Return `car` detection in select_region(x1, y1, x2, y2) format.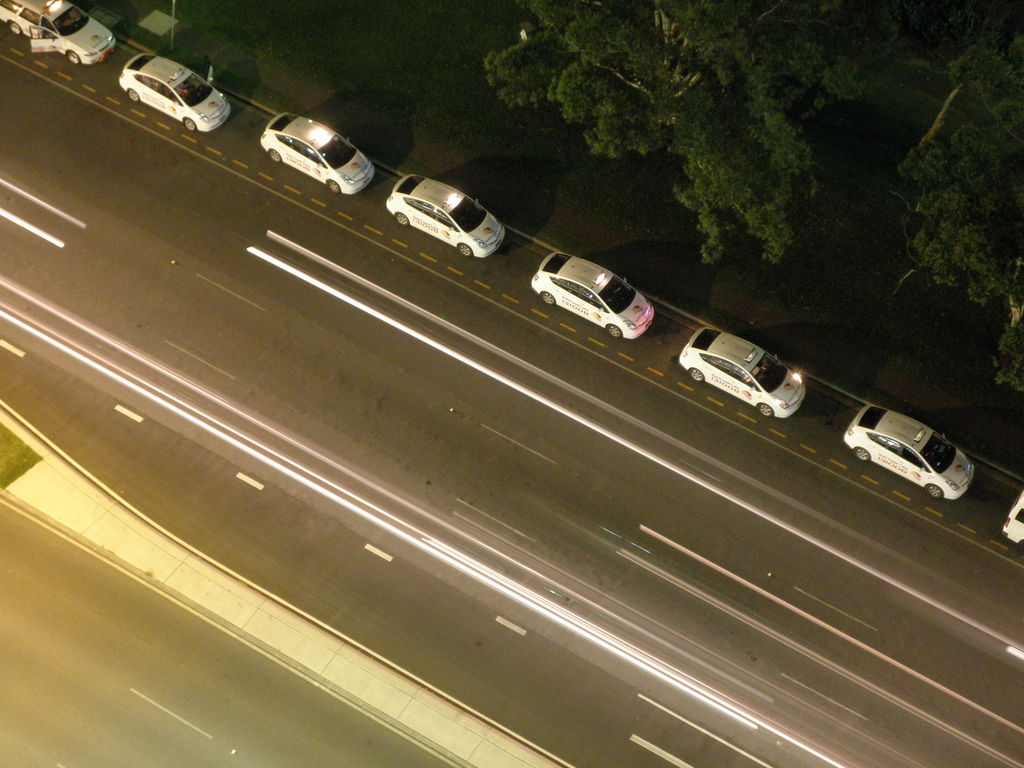
select_region(842, 403, 976, 500).
